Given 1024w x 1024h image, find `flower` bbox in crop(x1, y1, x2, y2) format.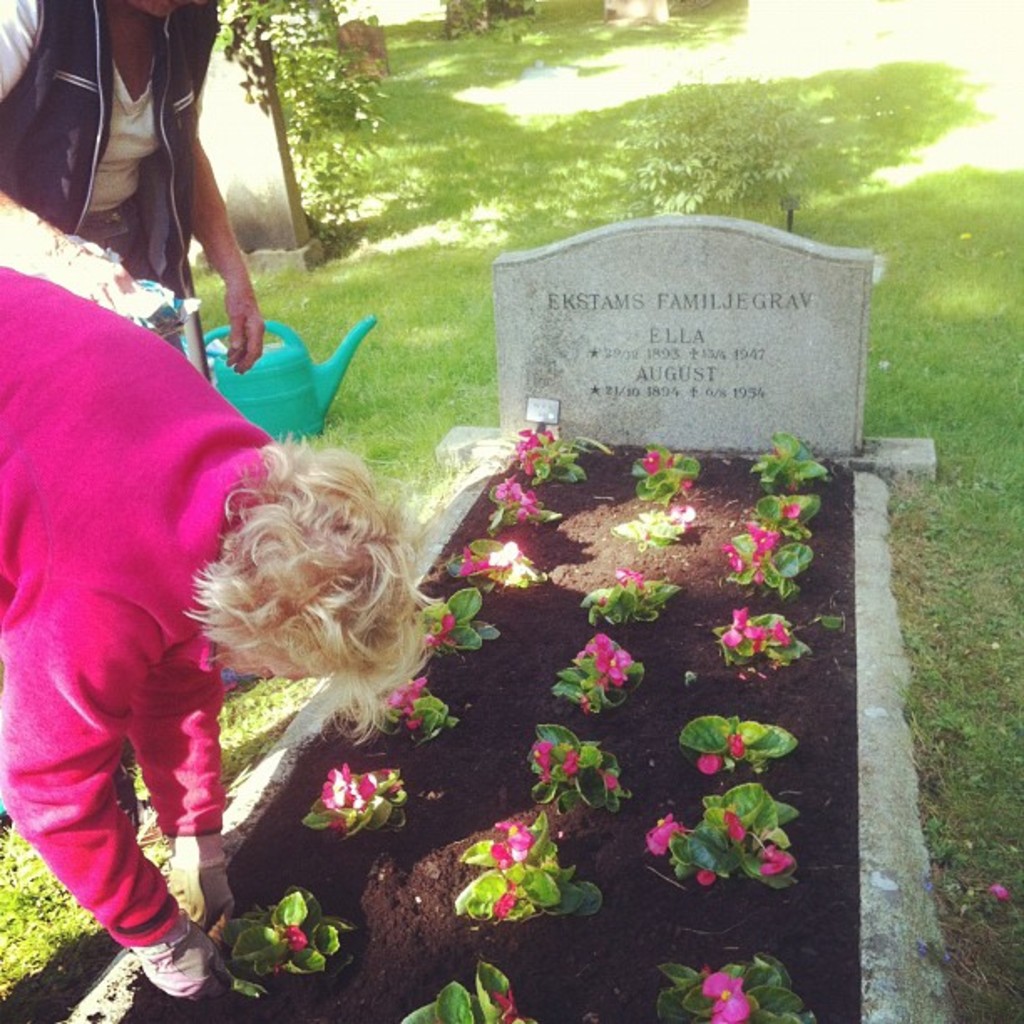
crop(602, 766, 621, 796).
